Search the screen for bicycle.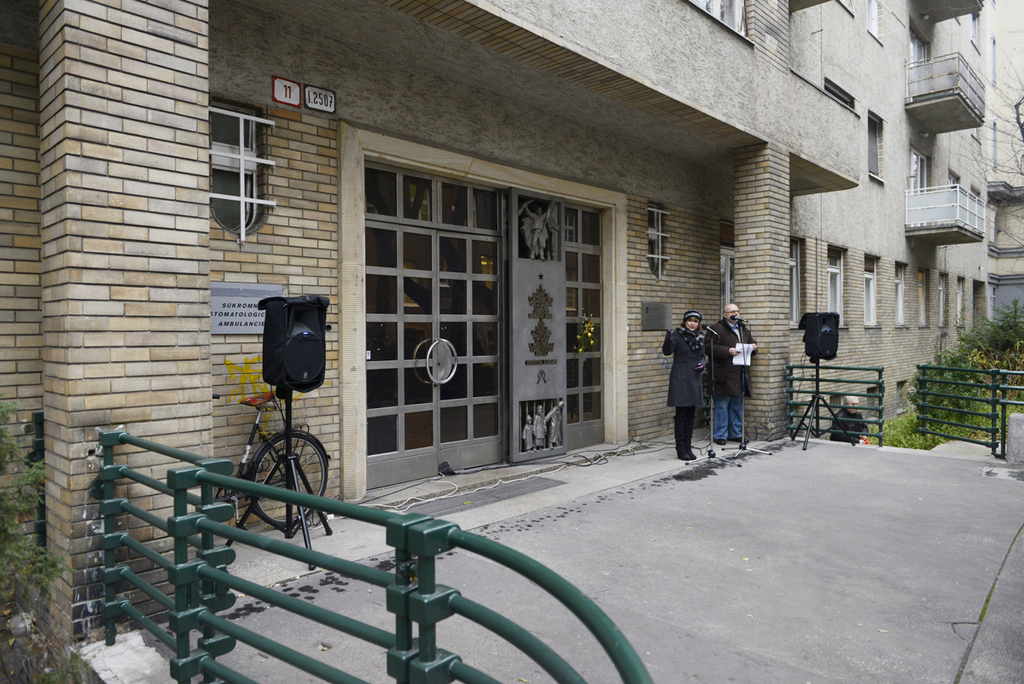
Found at crop(187, 366, 346, 516).
